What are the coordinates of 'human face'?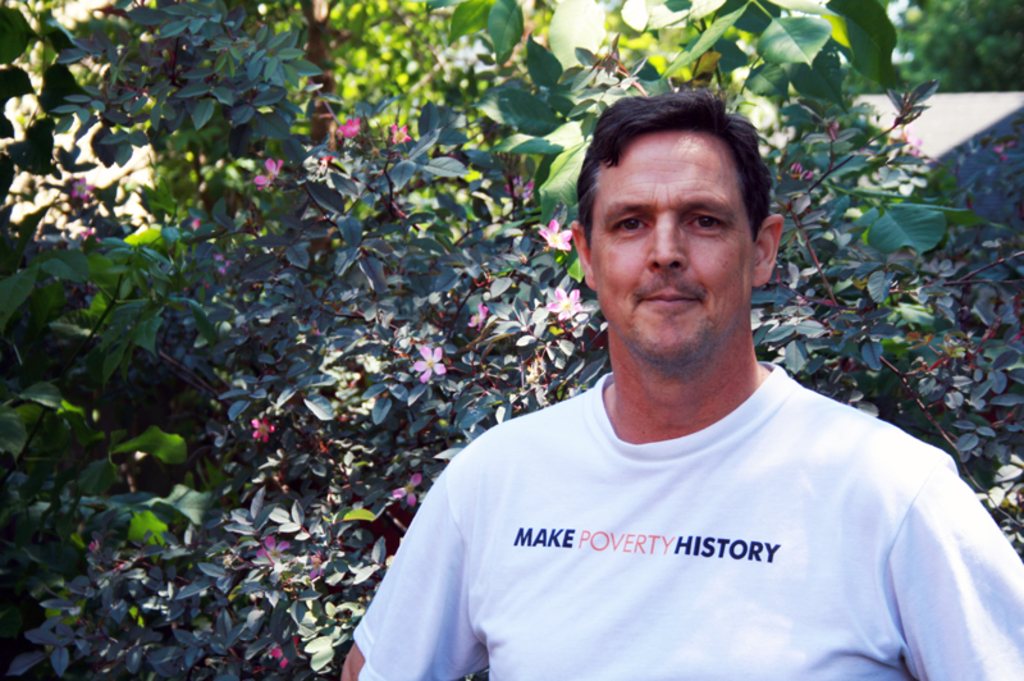
588/129/756/361.
